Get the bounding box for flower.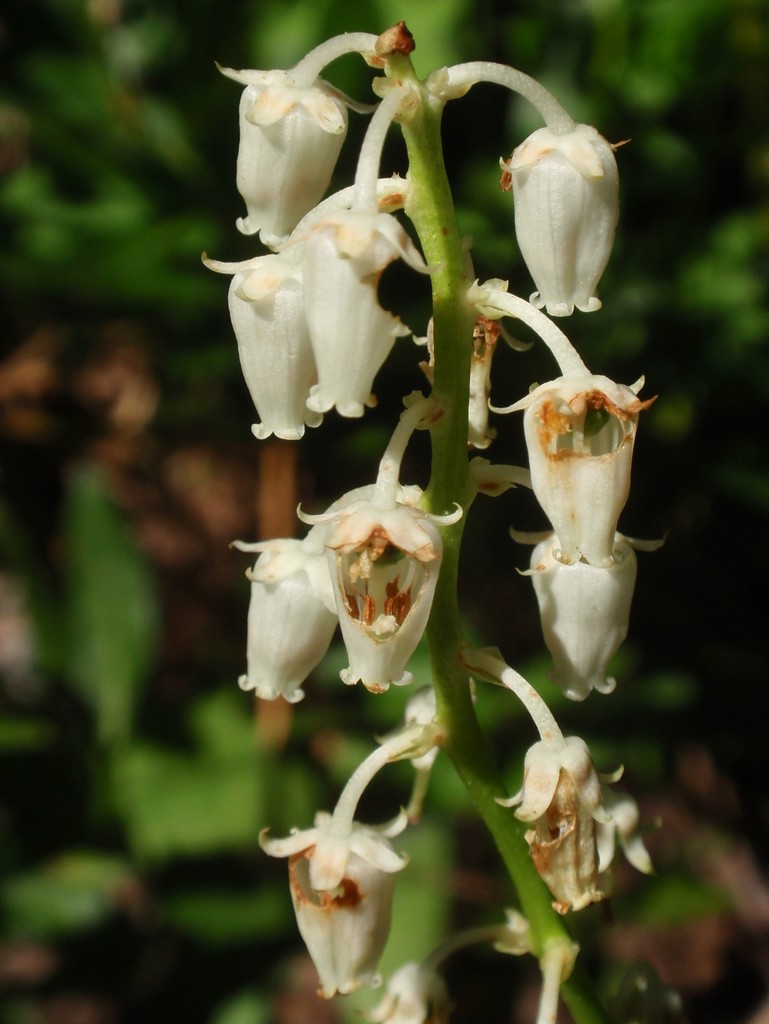
<box>514,524,670,696</box>.
